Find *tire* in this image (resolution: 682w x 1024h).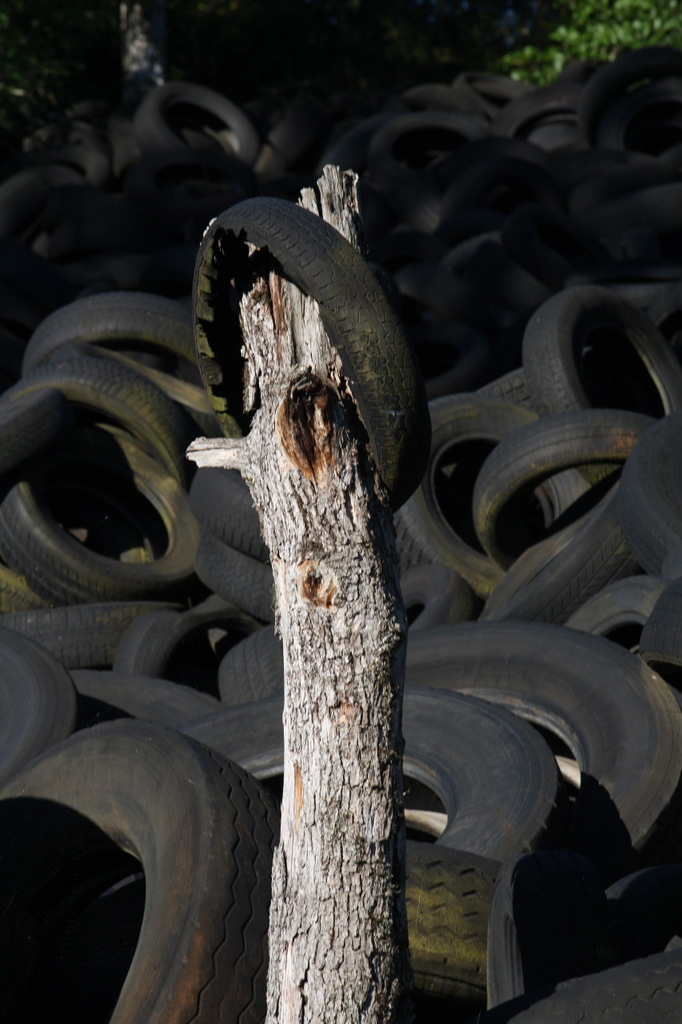
x1=395 y1=618 x2=681 y2=911.
